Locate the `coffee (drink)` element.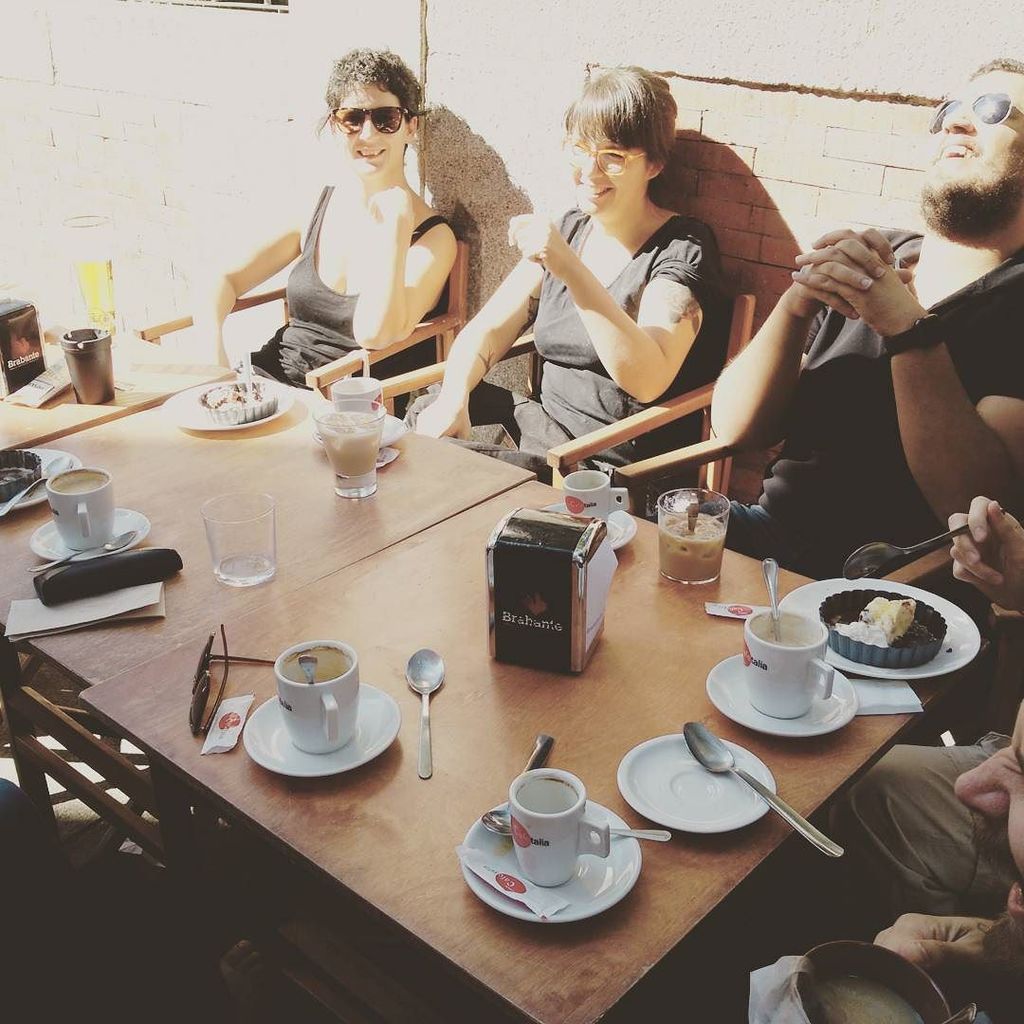
Element bbox: box=[282, 651, 350, 684].
